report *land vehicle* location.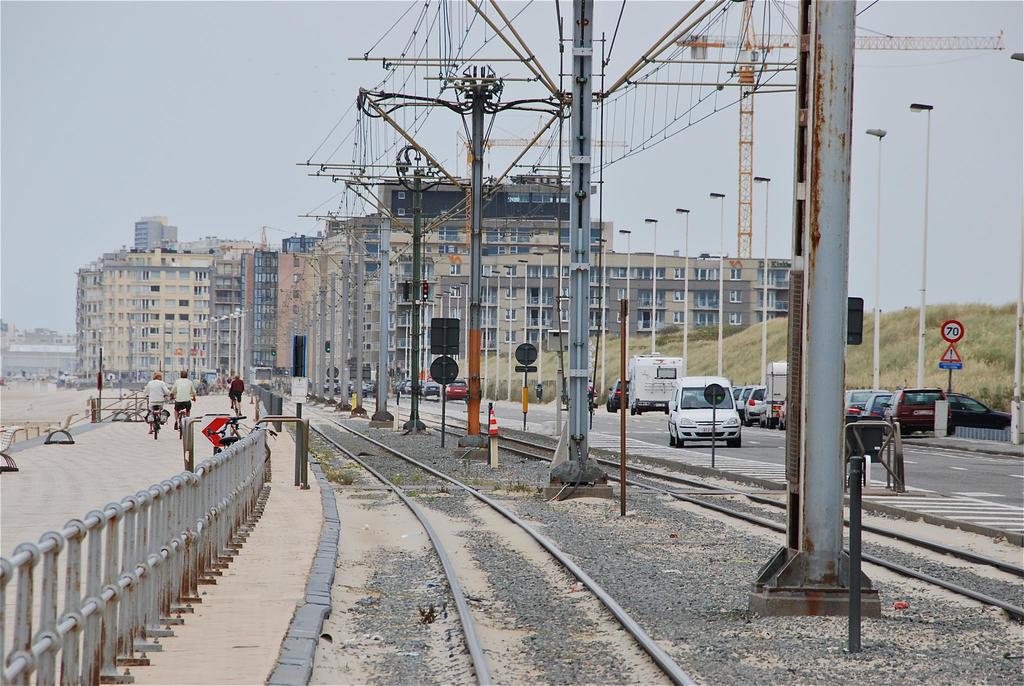
Report: [x1=948, y1=393, x2=1013, y2=425].
